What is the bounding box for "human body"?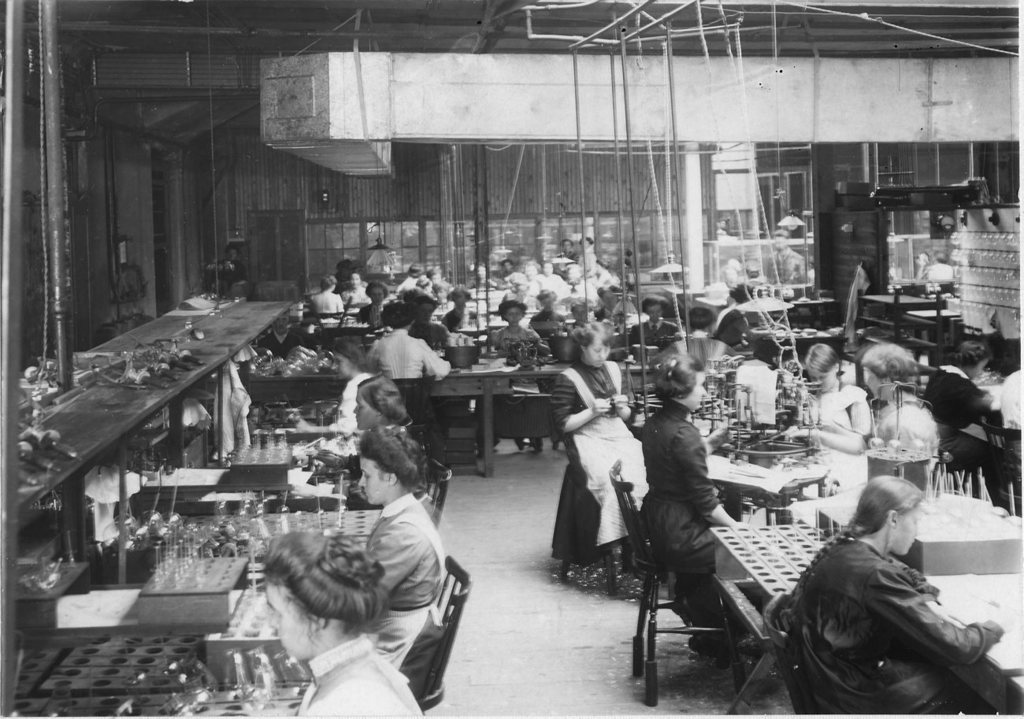
bbox=[575, 264, 592, 295].
